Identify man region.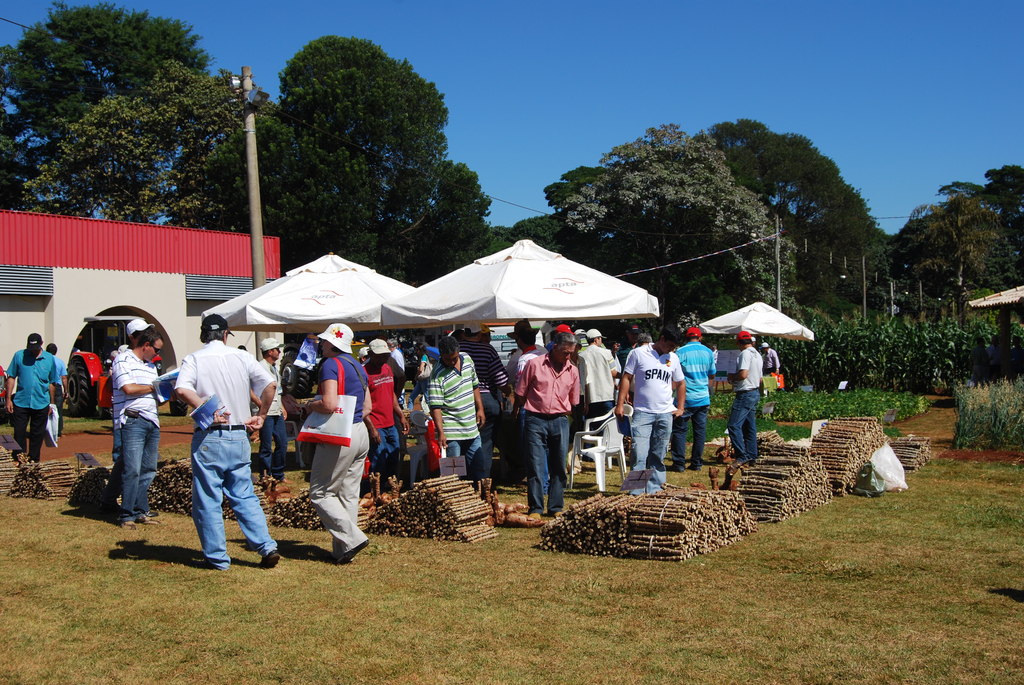
Region: 360 340 417 480.
